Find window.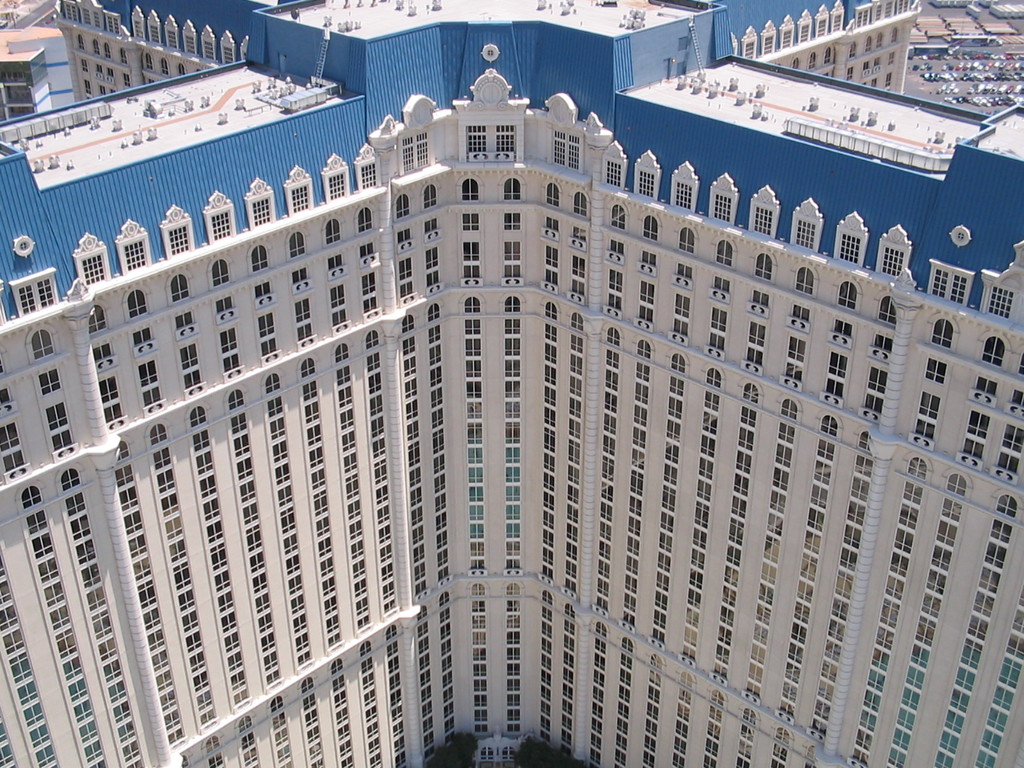
{"x1": 867, "y1": 664, "x2": 886, "y2": 685}.
